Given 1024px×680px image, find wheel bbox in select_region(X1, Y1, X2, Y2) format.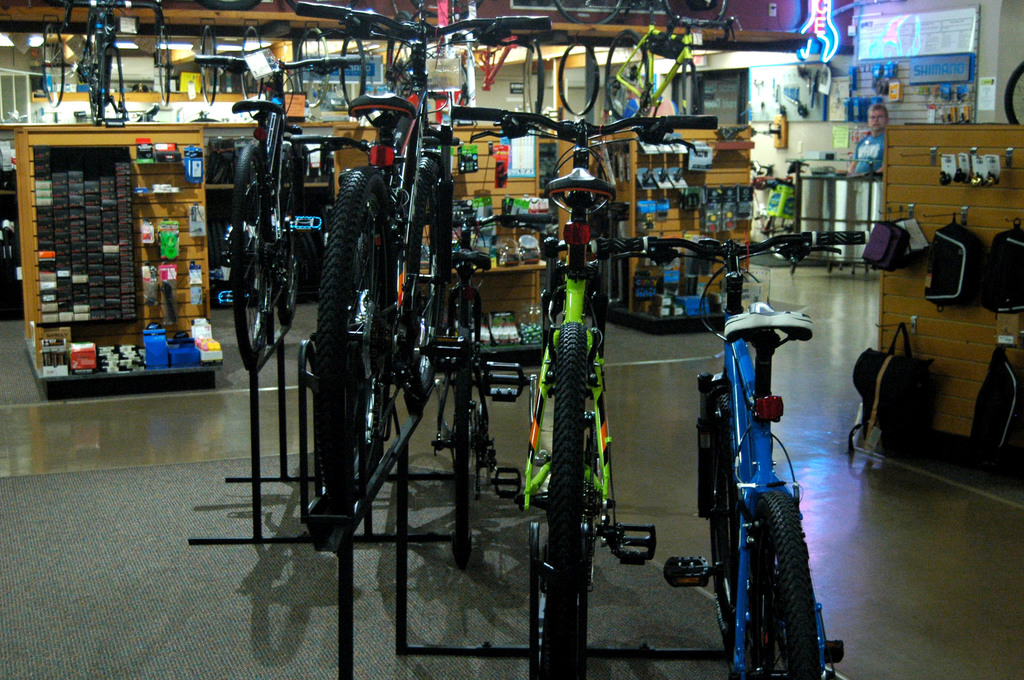
select_region(86, 29, 112, 127).
